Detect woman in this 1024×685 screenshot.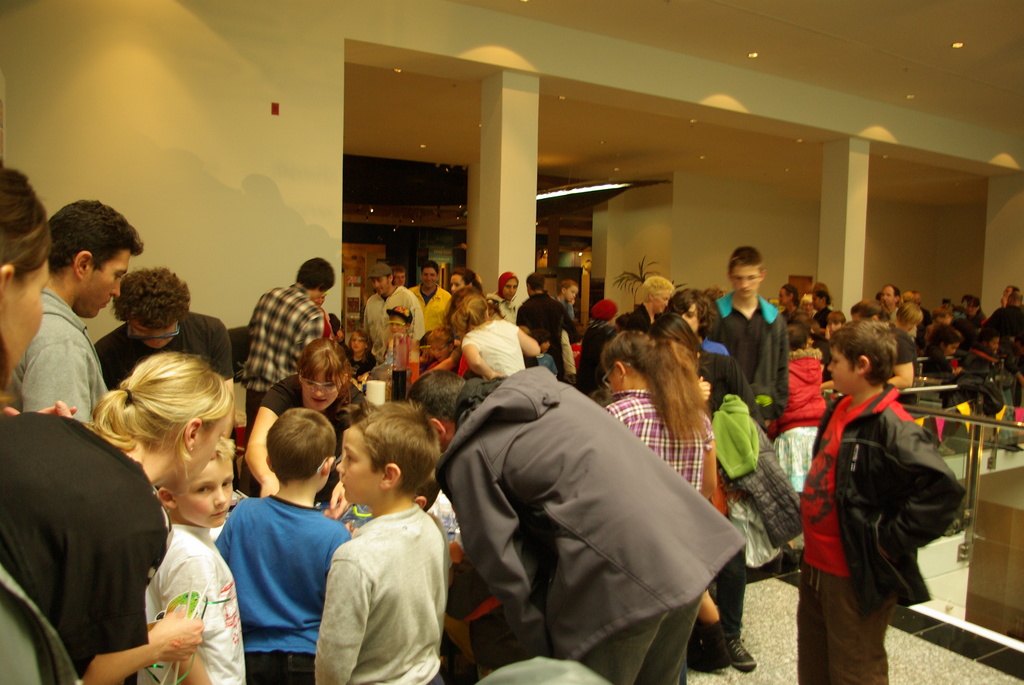
Detection: <region>0, 347, 239, 684</region>.
